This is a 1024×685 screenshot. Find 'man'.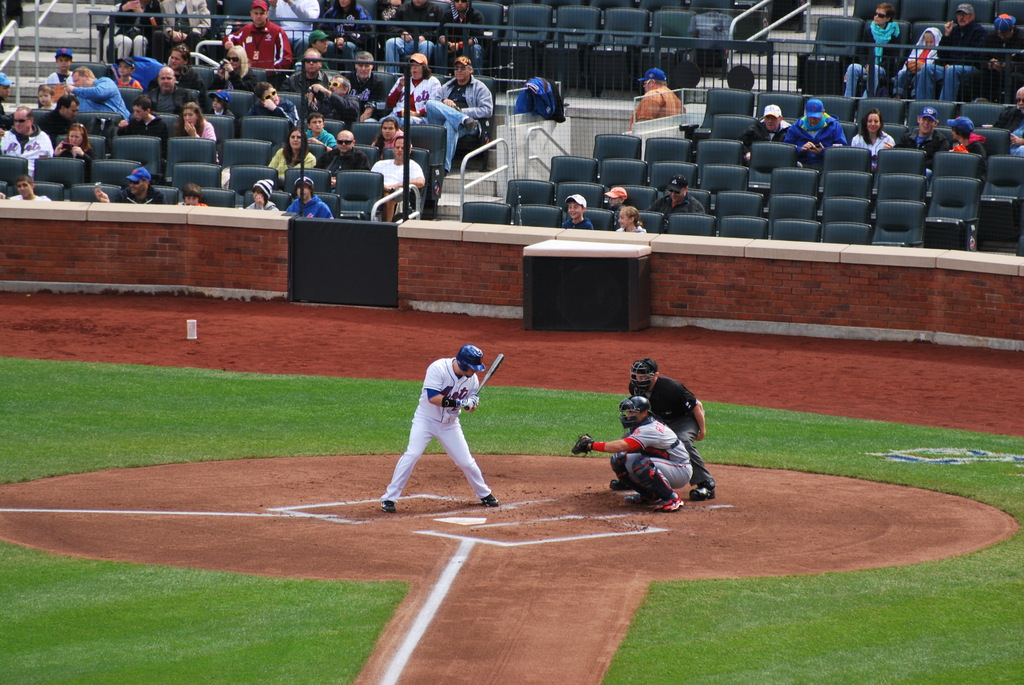
Bounding box: <bbox>915, 5, 991, 102</bbox>.
